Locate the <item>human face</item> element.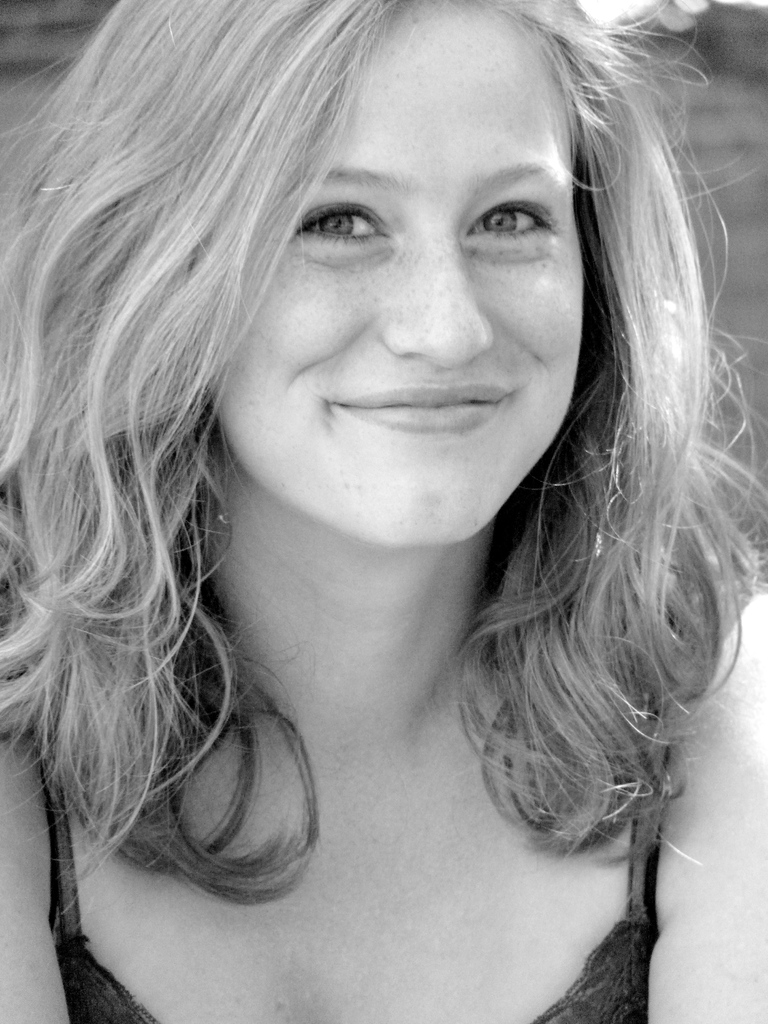
Element bbox: Rect(209, 0, 585, 555).
